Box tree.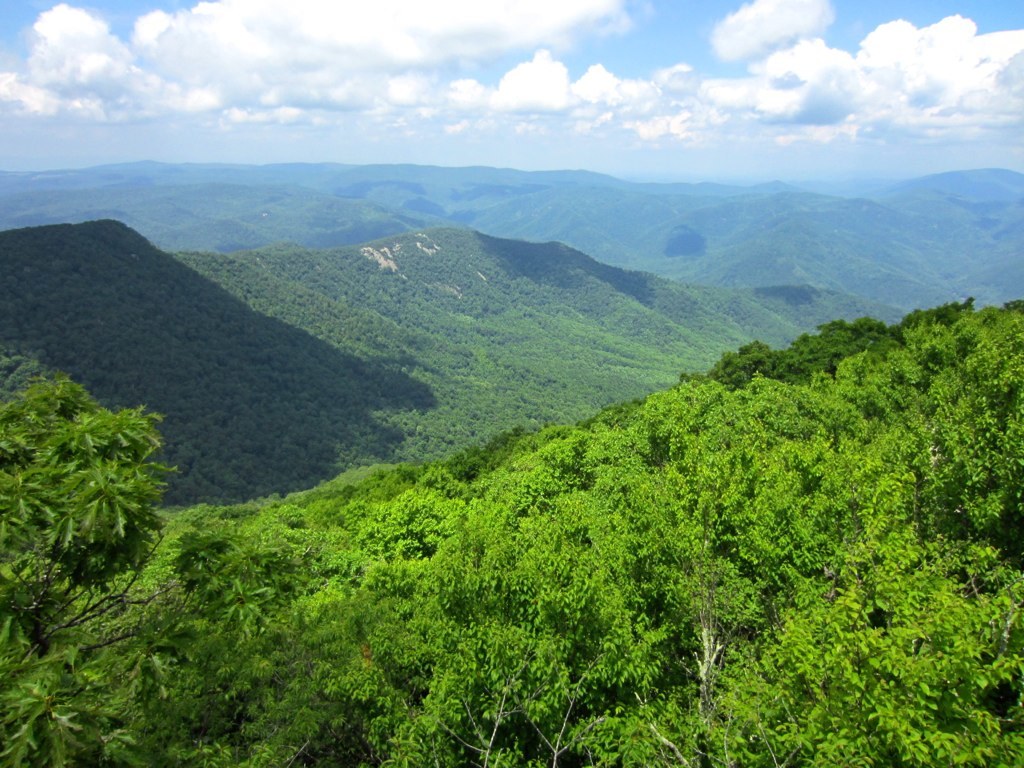
(18,337,173,635).
